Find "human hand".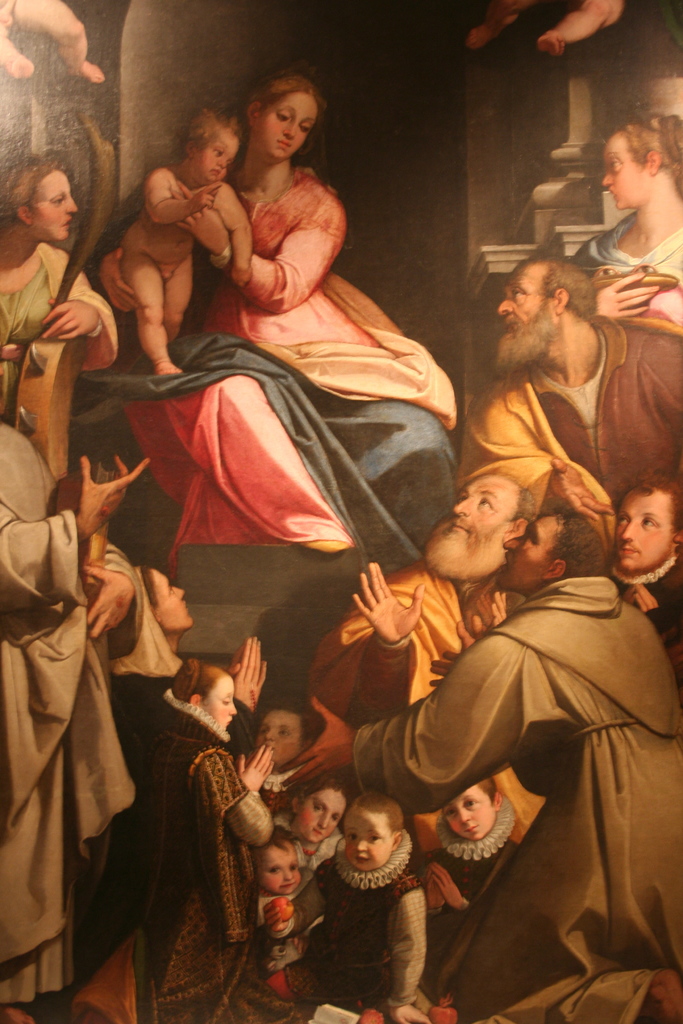
(233, 633, 270, 715).
